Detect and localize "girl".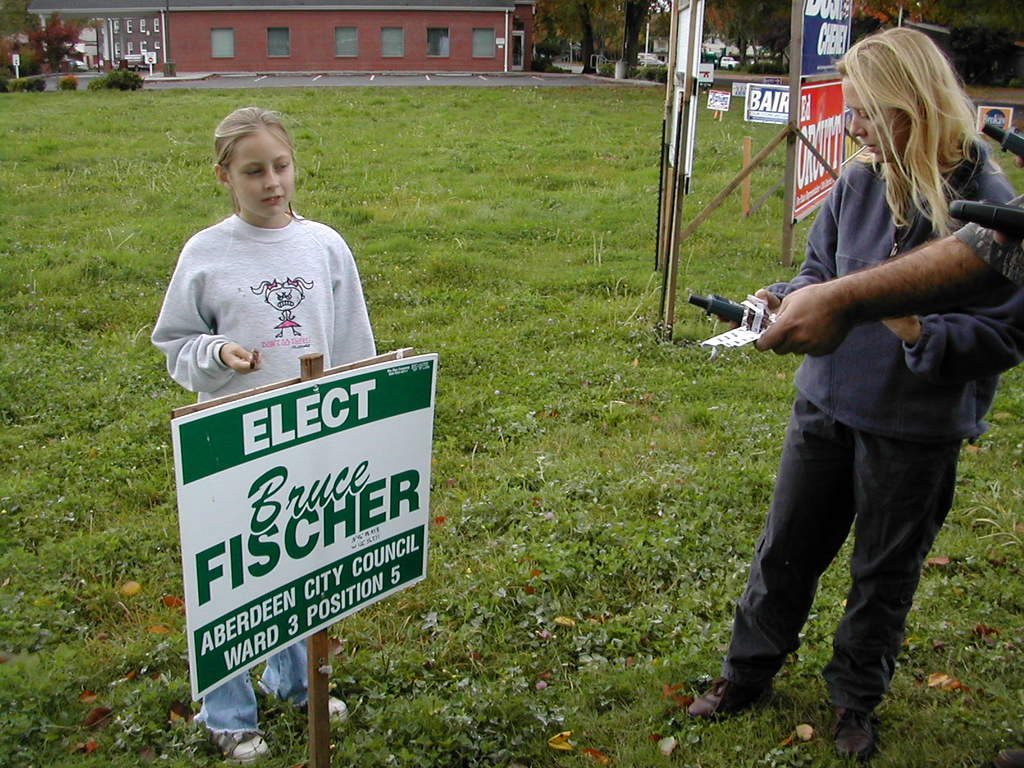
Localized at rect(682, 26, 1023, 740).
